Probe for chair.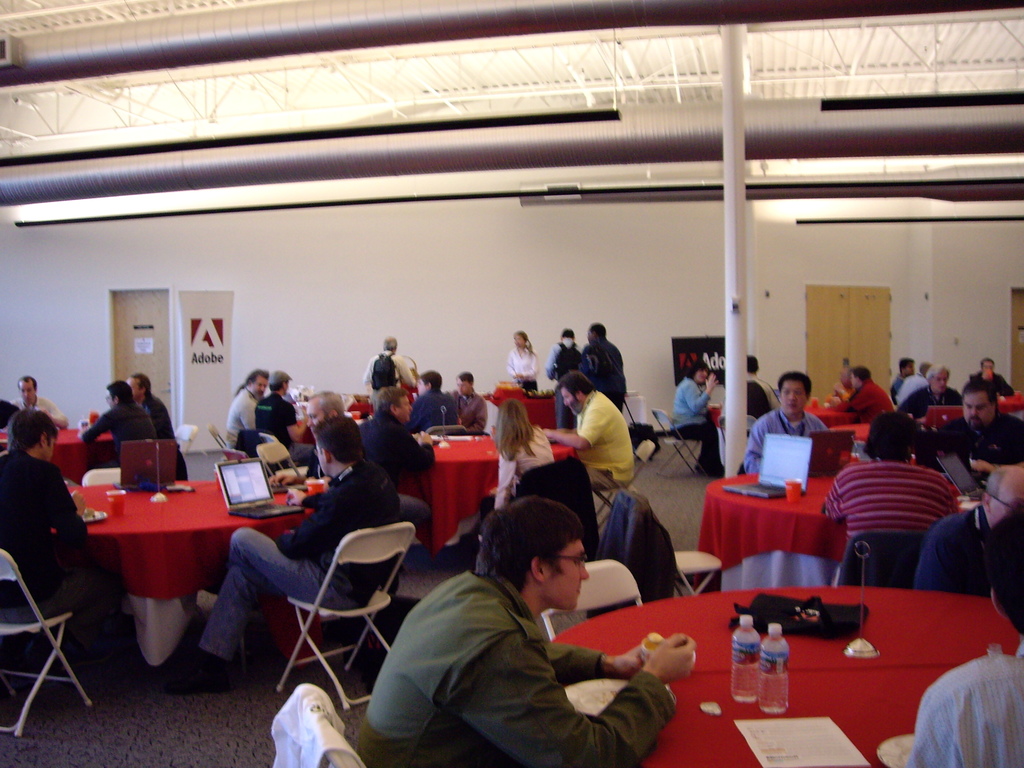
Probe result: [x1=206, y1=426, x2=235, y2=470].
